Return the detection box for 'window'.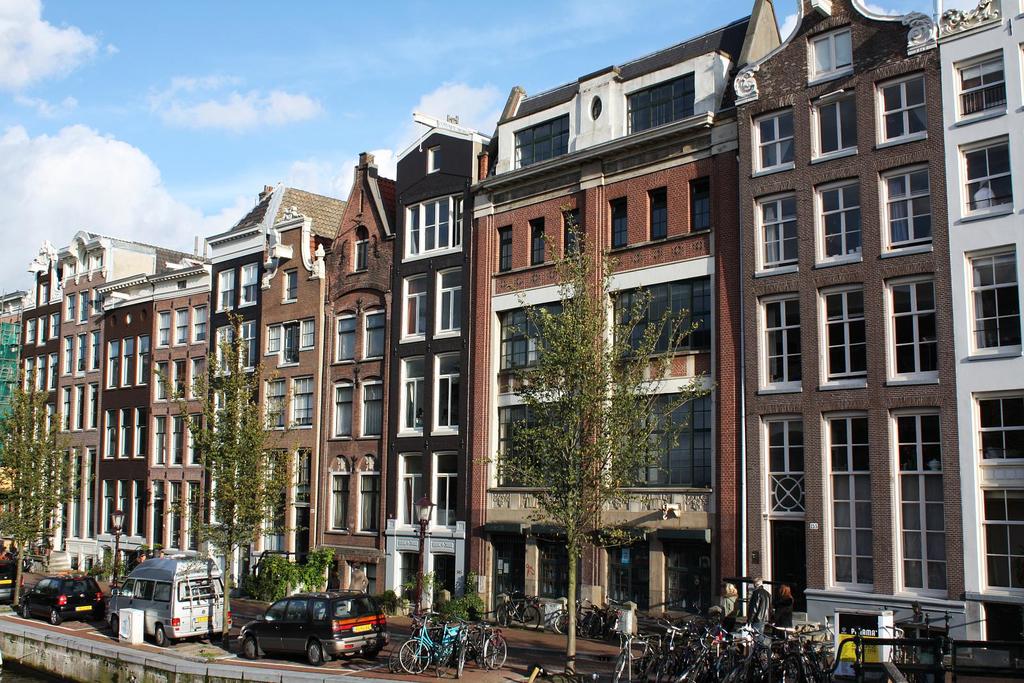
(335, 376, 353, 431).
